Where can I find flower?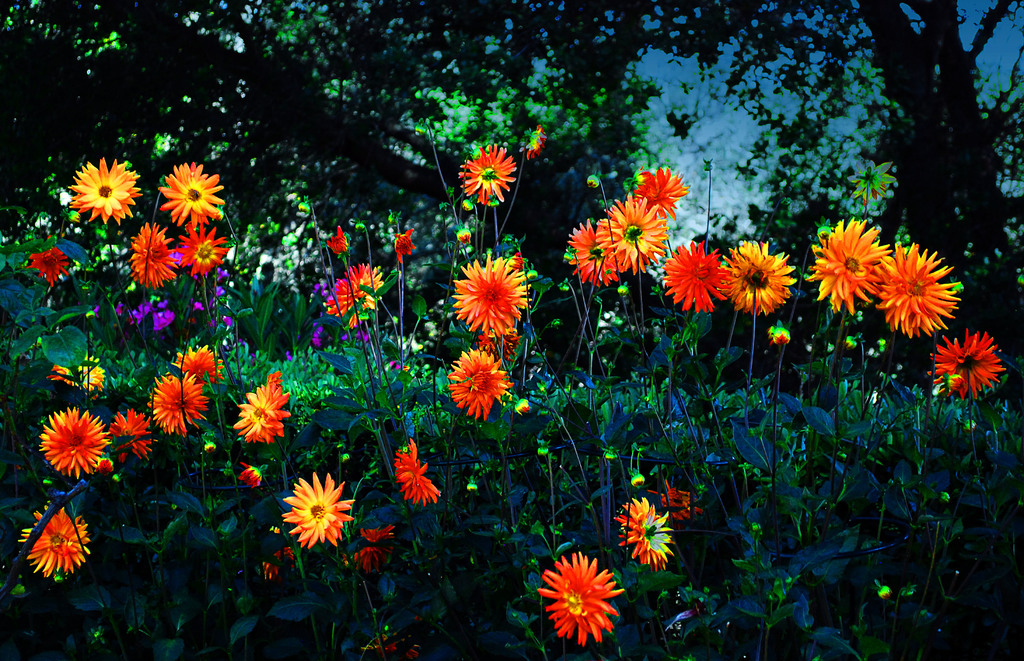
You can find it at left=19, top=503, right=96, bottom=580.
